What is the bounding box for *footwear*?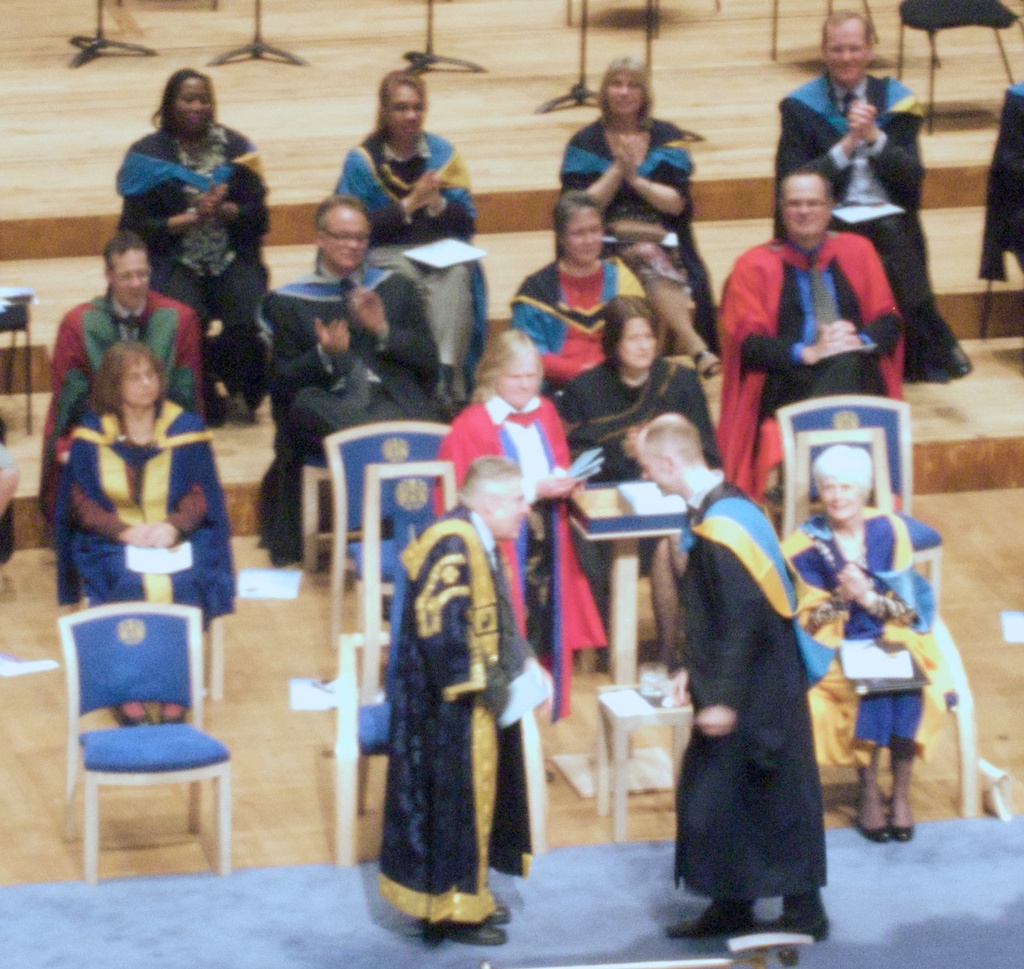
664:906:754:942.
